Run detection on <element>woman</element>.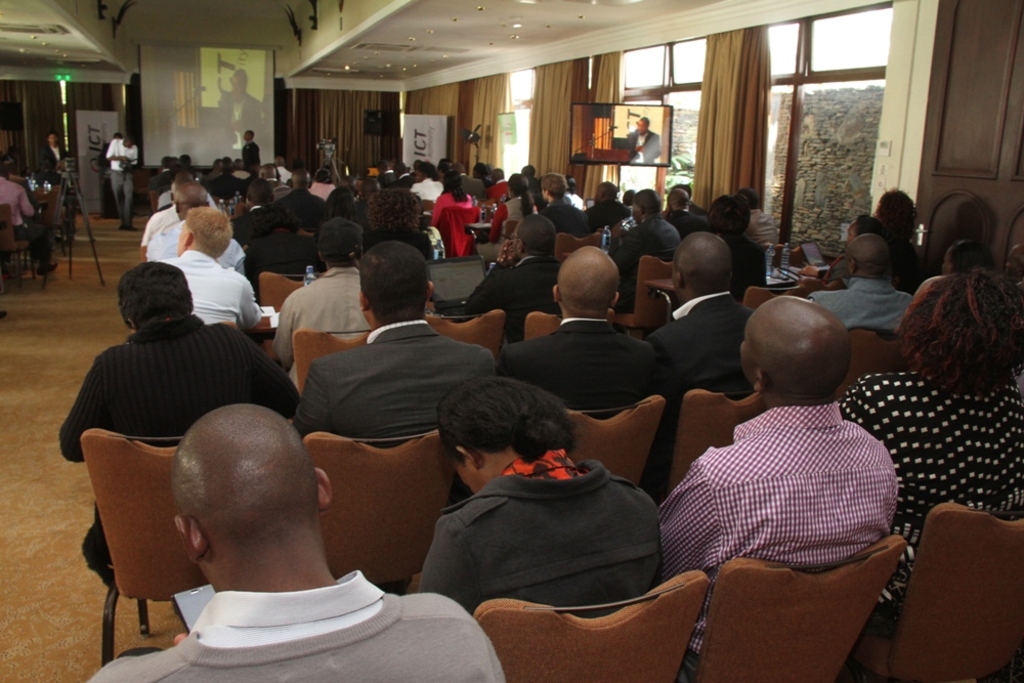
Result: BBox(473, 170, 538, 264).
